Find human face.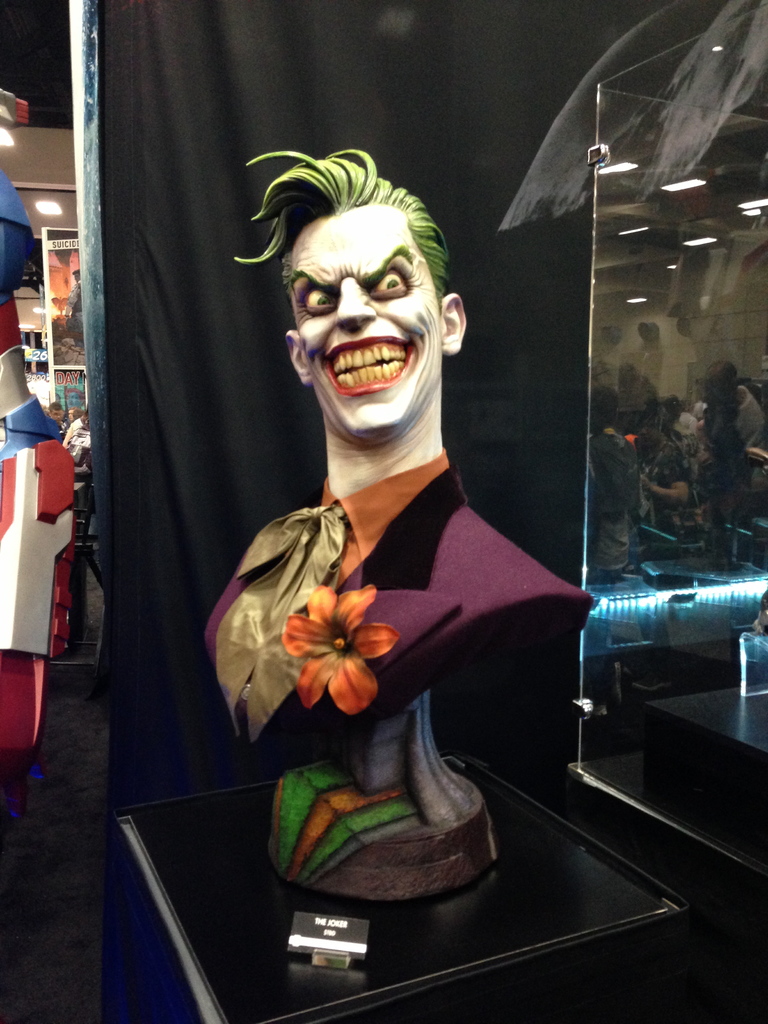
{"left": 287, "top": 207, "right": 443, "bottom": 442}.
